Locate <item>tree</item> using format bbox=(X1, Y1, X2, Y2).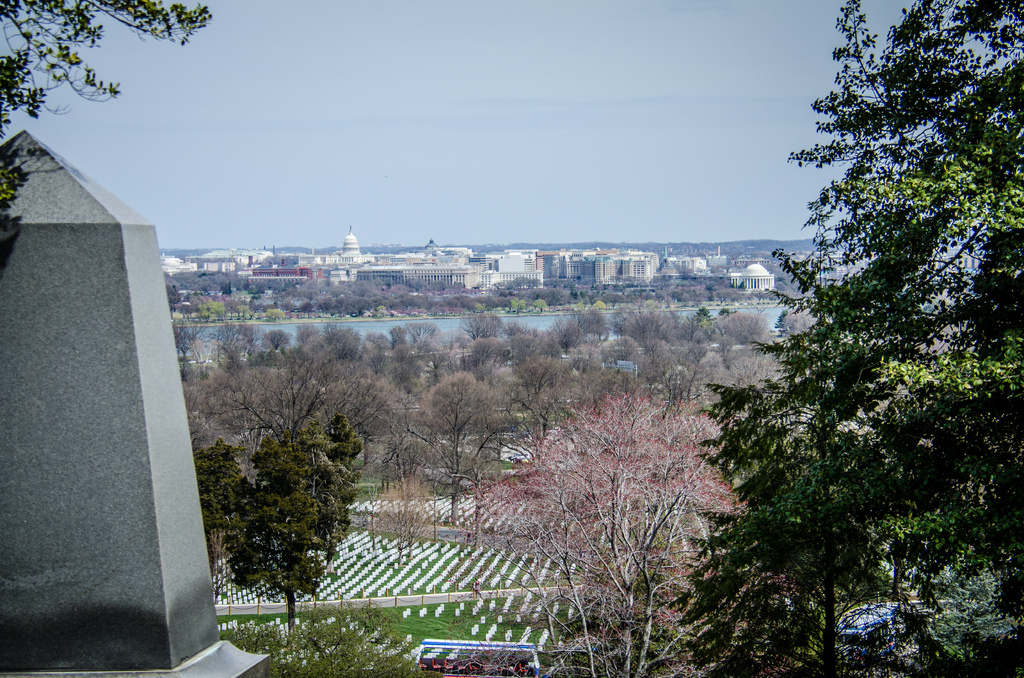
bbox=(577, 309, 615, 339).
